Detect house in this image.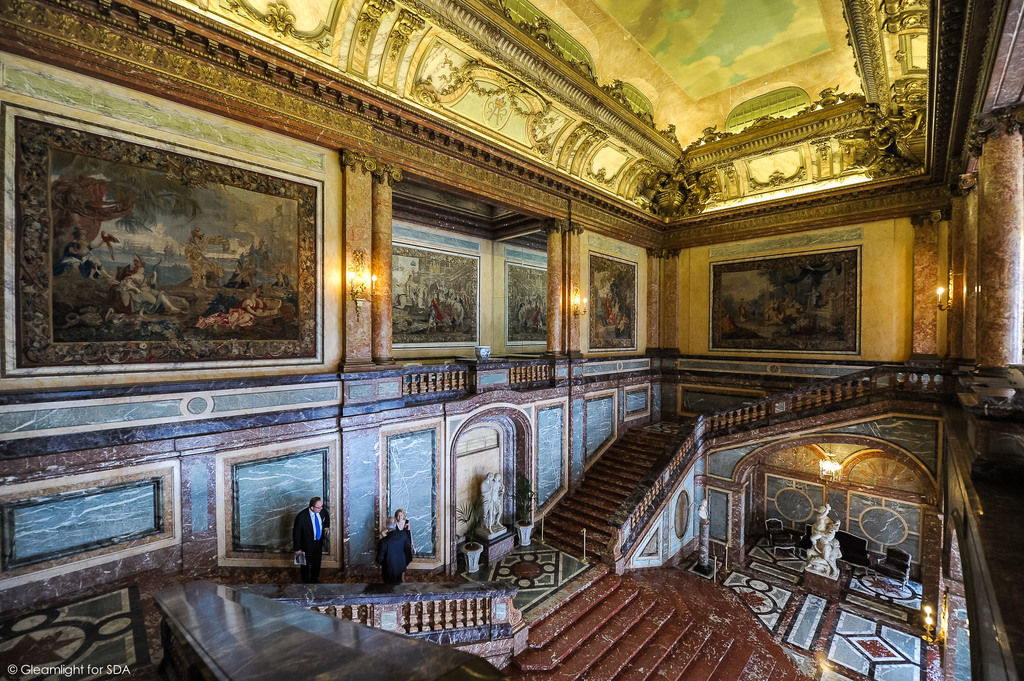
Detection: bbox(4, 0, 1023, 680).
